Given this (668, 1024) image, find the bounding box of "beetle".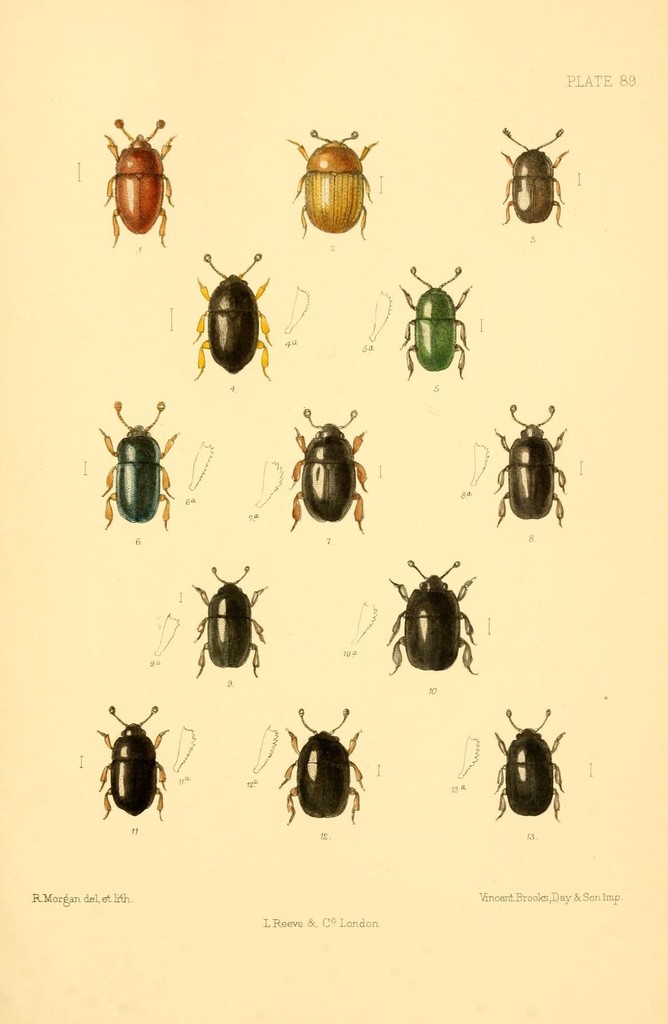
[498,400,571,526].
